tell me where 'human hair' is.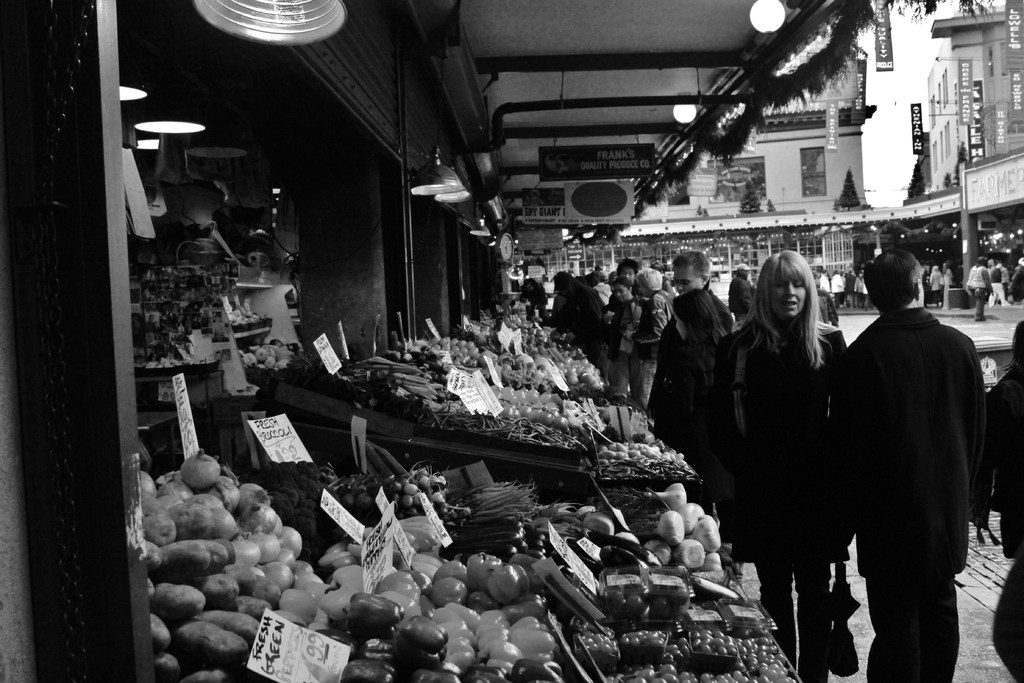
'human hair' is at (862,247,924,312).
